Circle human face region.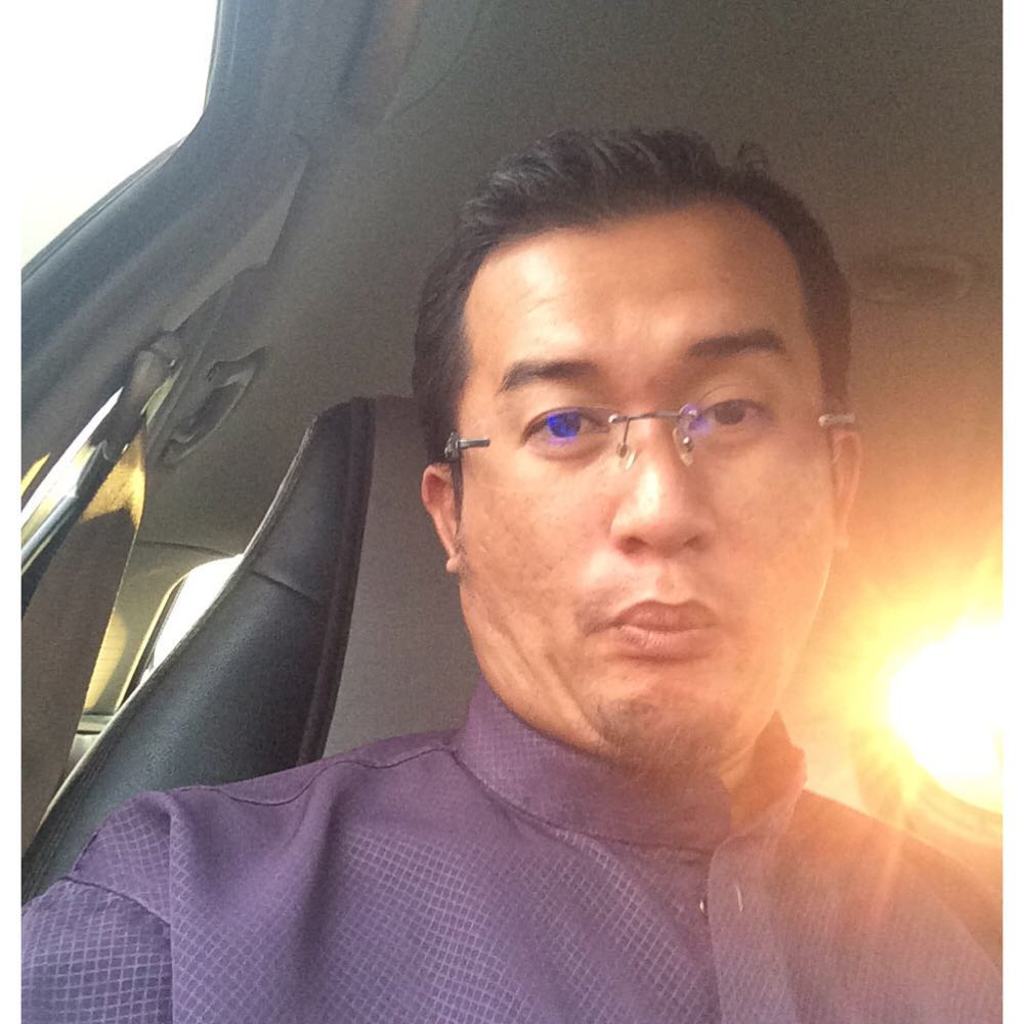
Region: [left=453, top=211, right=842, bottom=760].
